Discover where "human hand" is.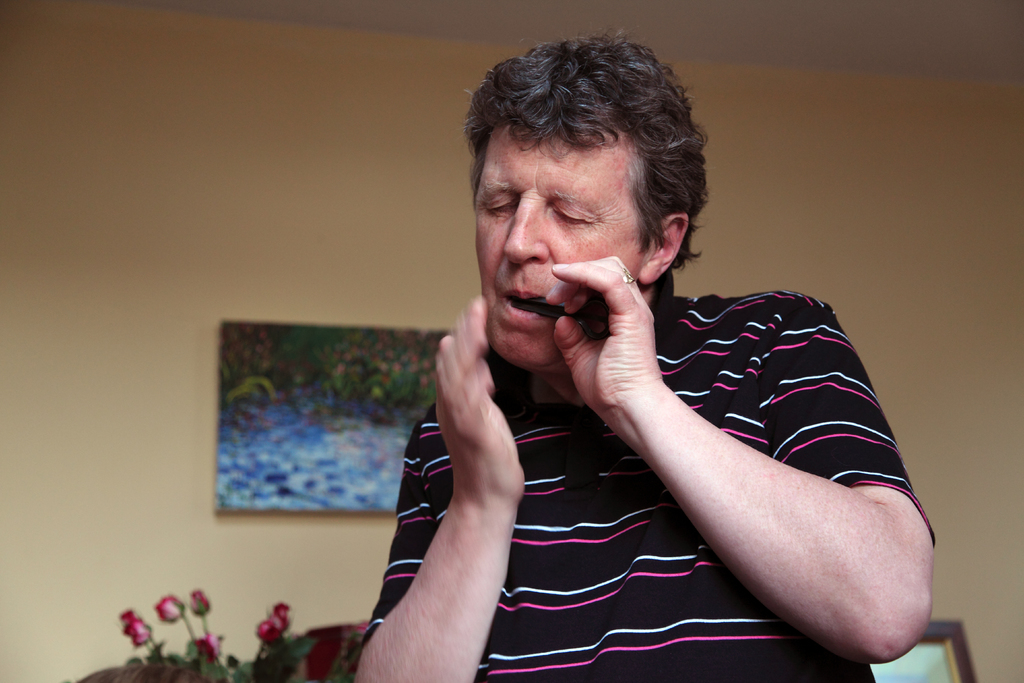
Discovered at <bbox>543, 252, 666, 429</bbox>.
